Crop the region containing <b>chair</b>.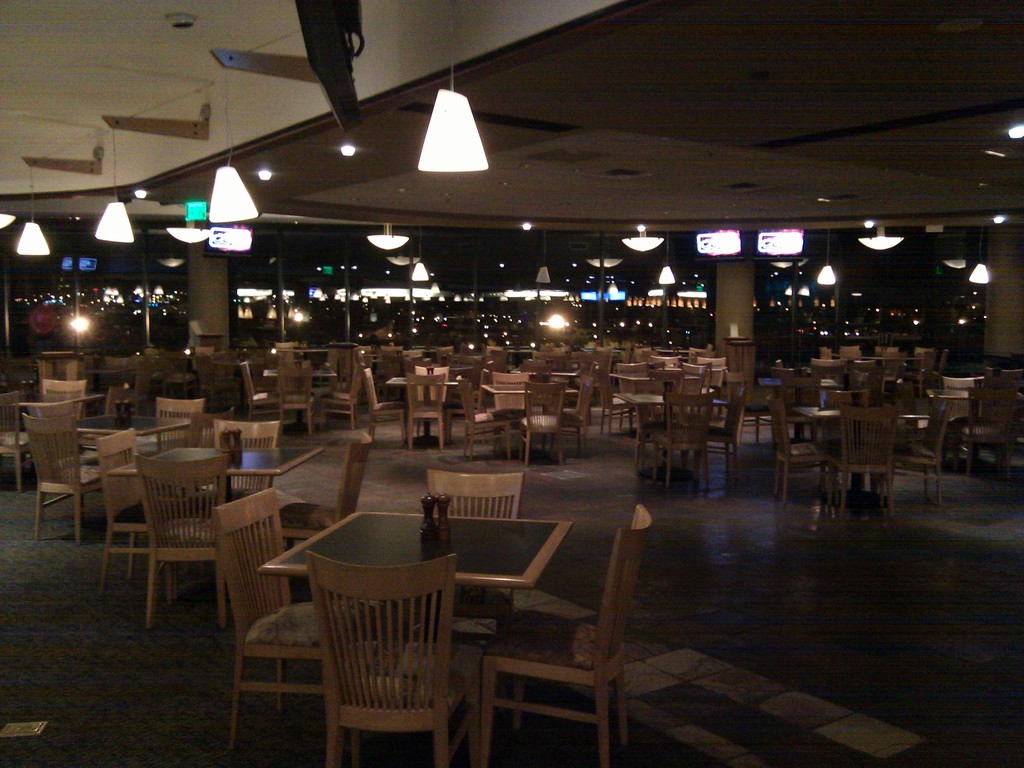
Crop region: bbox(876, 355, 903, 401).
